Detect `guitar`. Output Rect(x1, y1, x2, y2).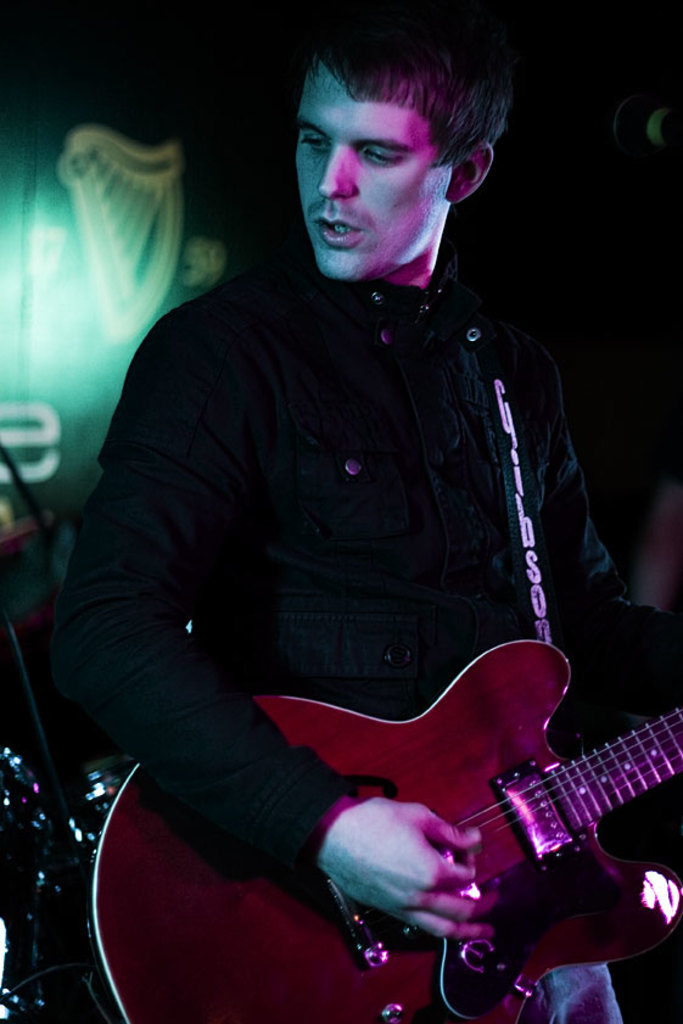
Rect(82, 639, 682, 1023).
